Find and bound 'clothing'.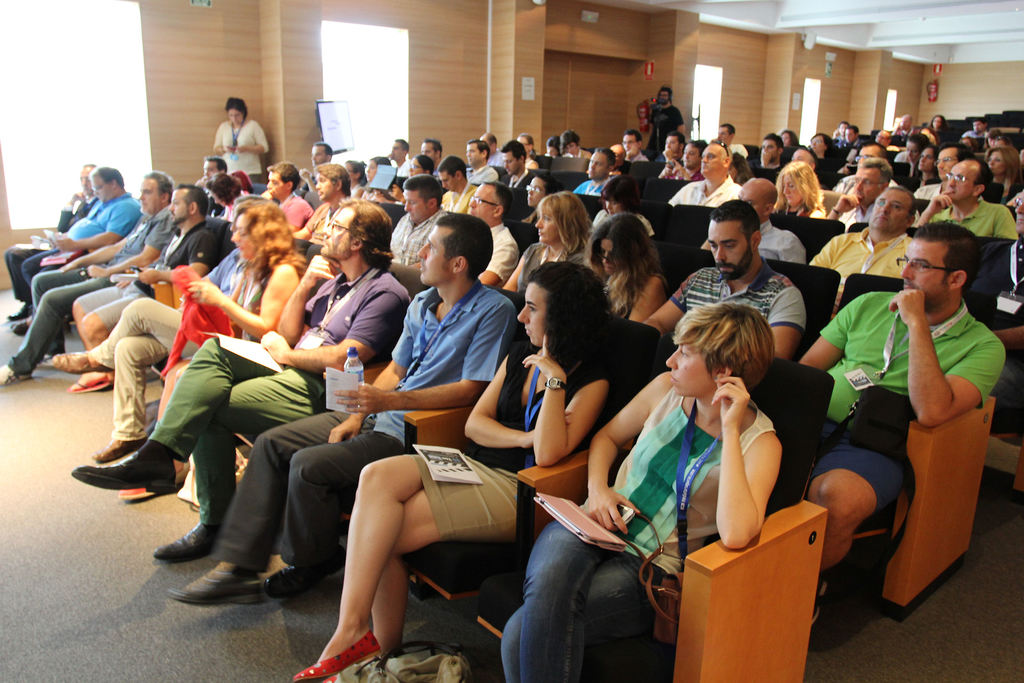
Bound: Rect(646, 104, 685, 151).
